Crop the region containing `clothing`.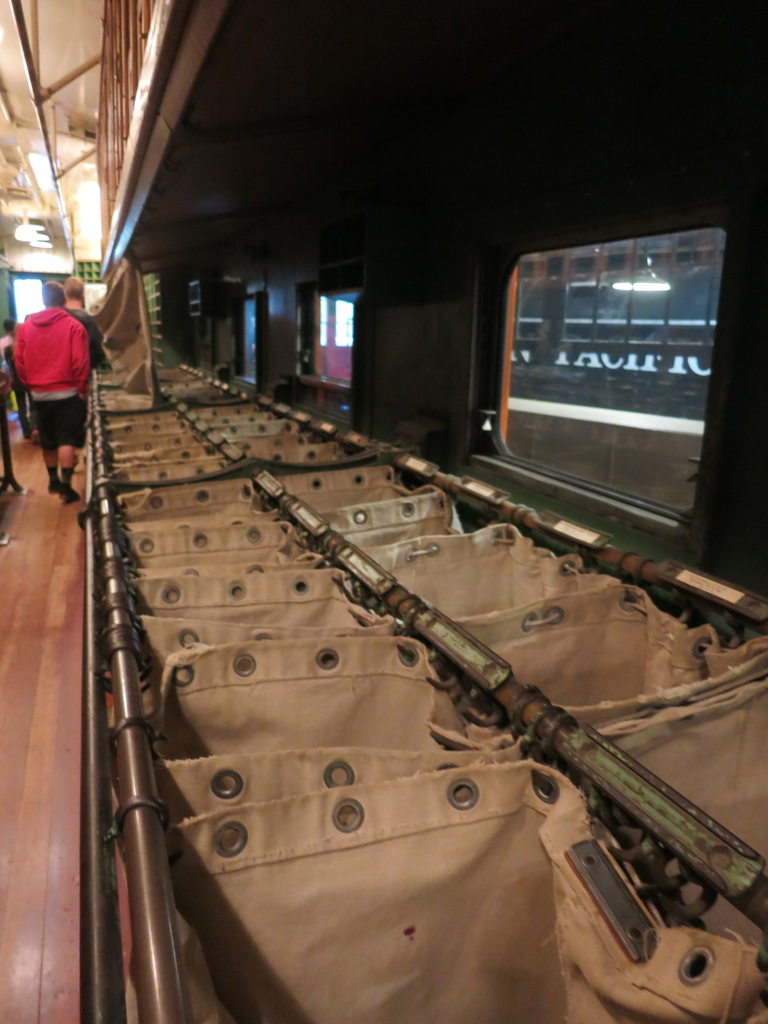
Crop region: [x1=17, y1=307, x2=93, y2=454].
